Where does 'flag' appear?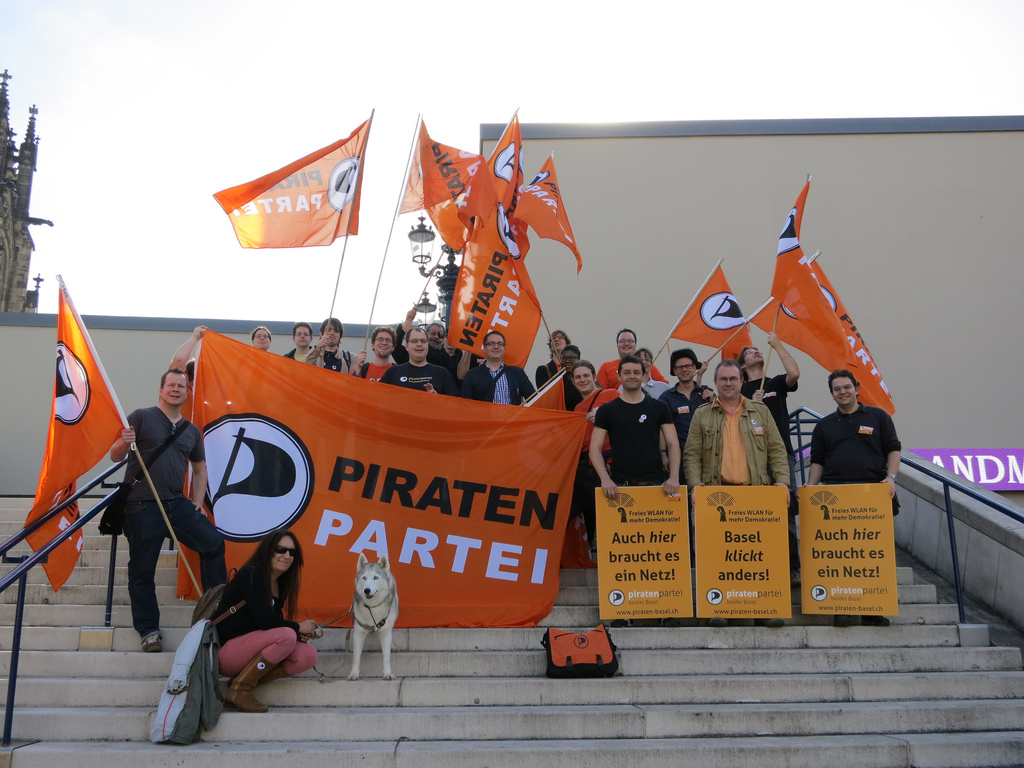
Appears at <bbox>442, 171, 544, 363</bbox>.
